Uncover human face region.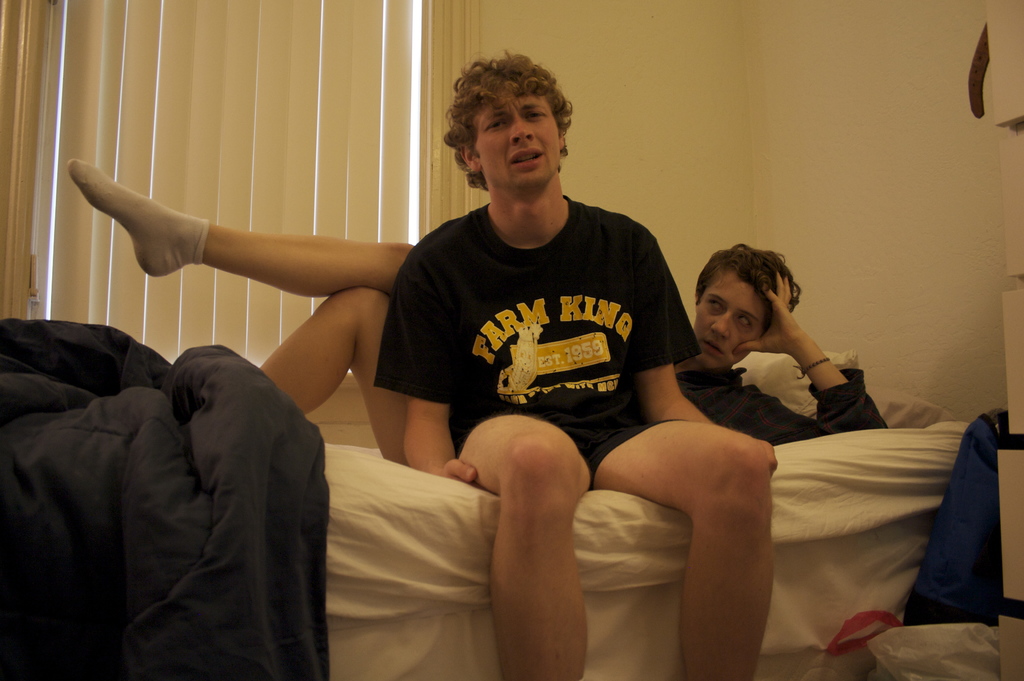
Uncovered: 472/86/558/188.
